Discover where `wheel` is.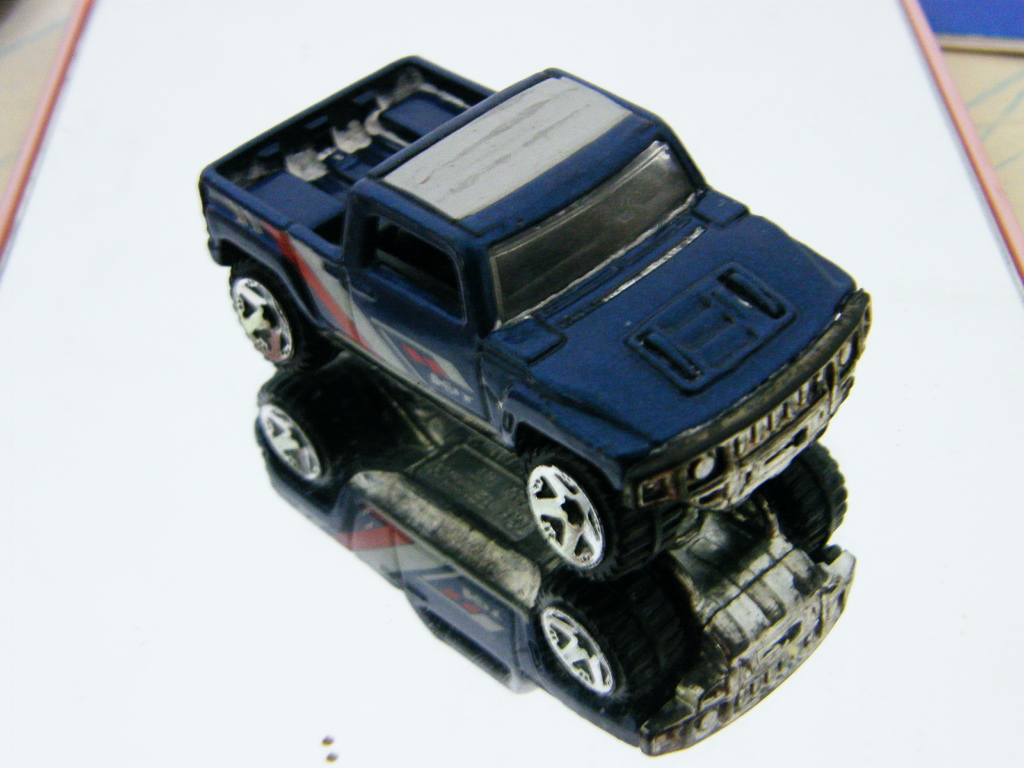
Discovered at 230:263:350:378.
